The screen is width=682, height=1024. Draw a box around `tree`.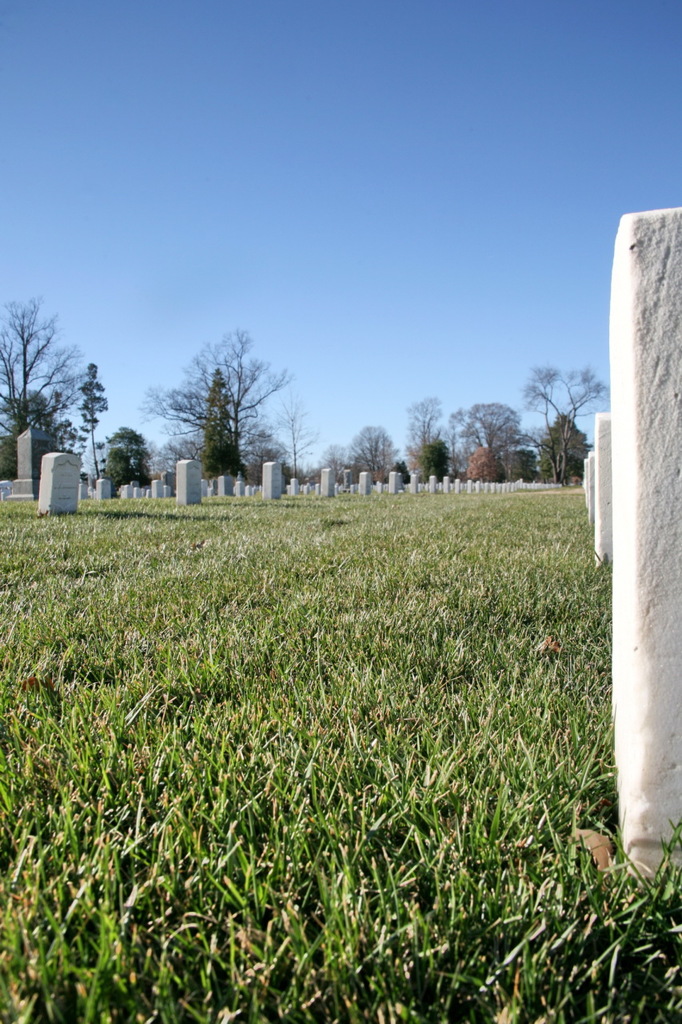
532,419,573,488.
